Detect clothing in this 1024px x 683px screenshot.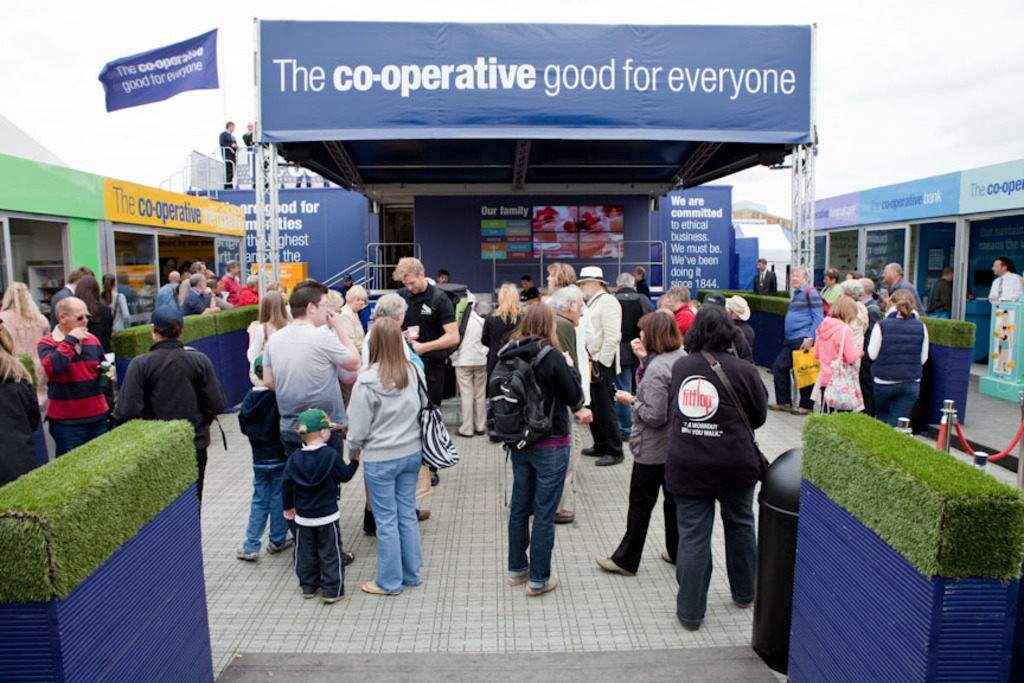
Detection: (609,291,653,427).
